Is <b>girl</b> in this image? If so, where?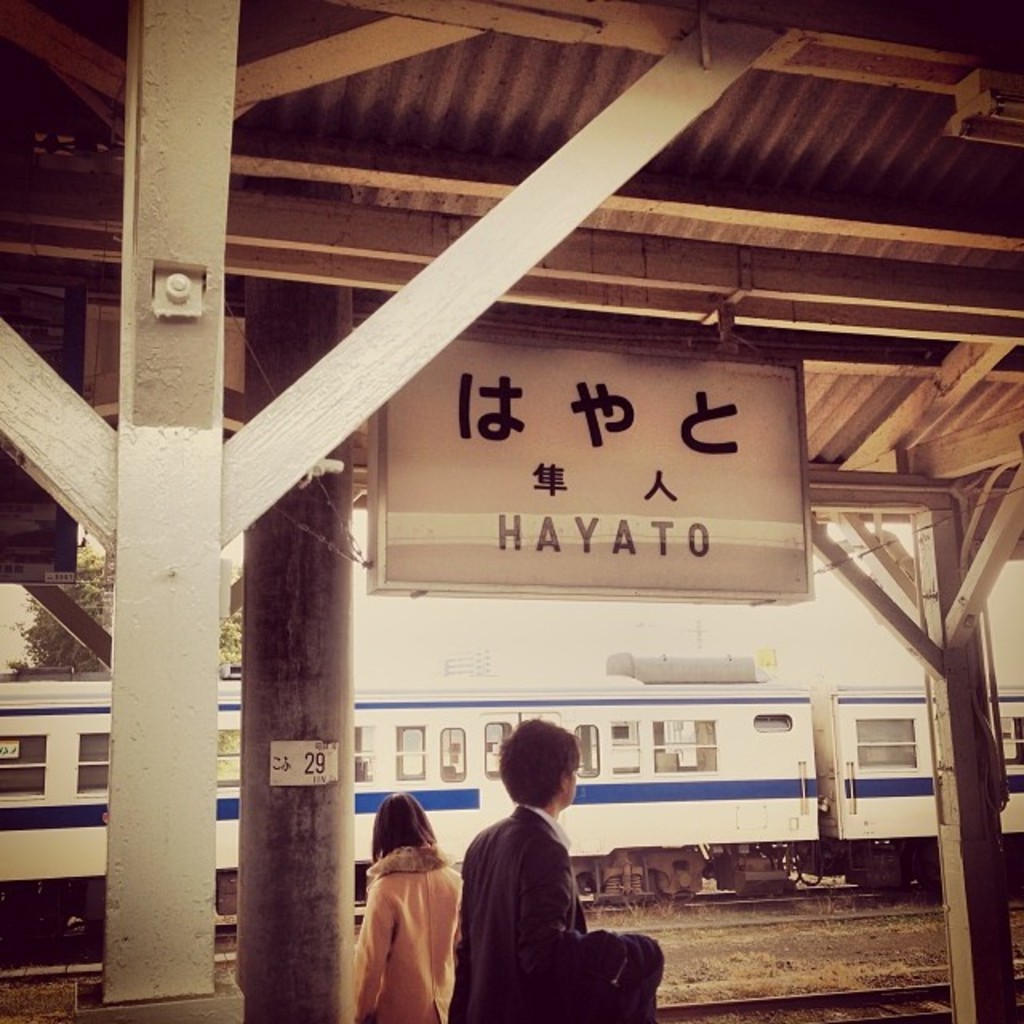
Yes, at bbox(338, 787, 458, 1023).
